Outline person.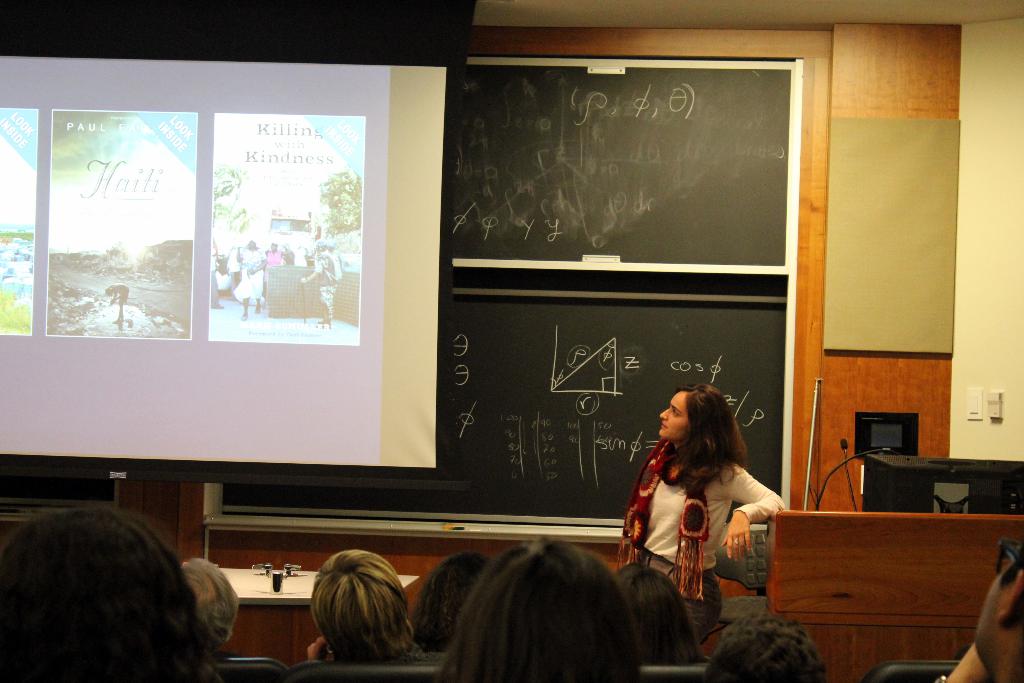
Outline: <box>701,612,833,682</box>.
